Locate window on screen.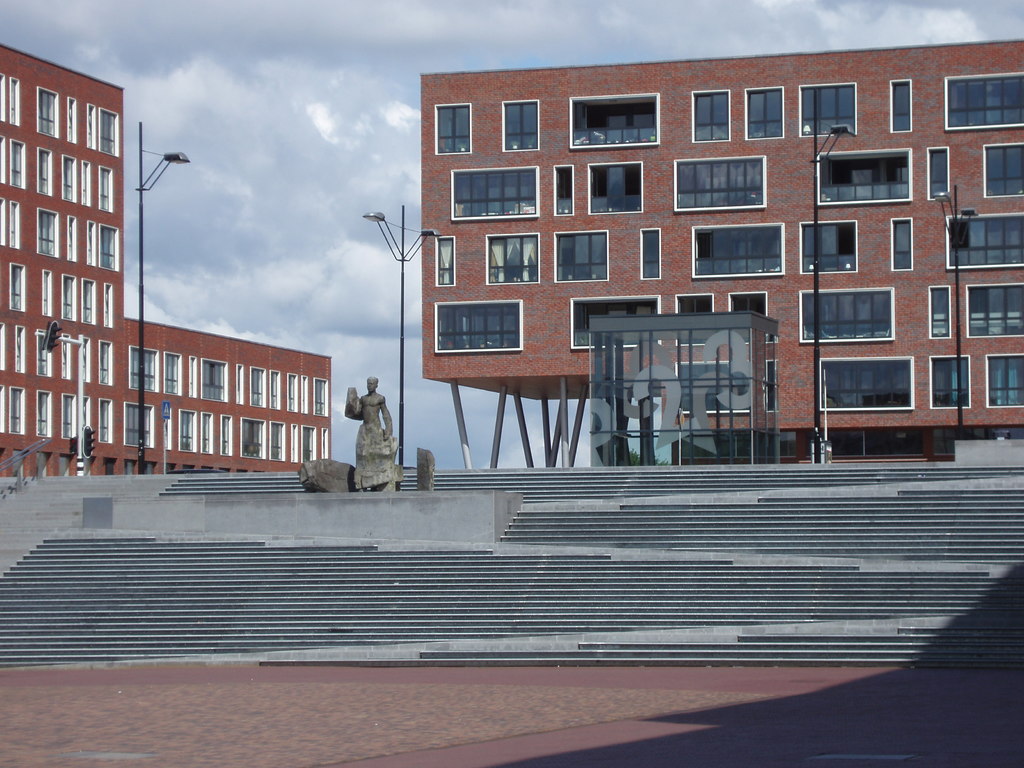
On screen at select_region(84, 106, 97, 150).
